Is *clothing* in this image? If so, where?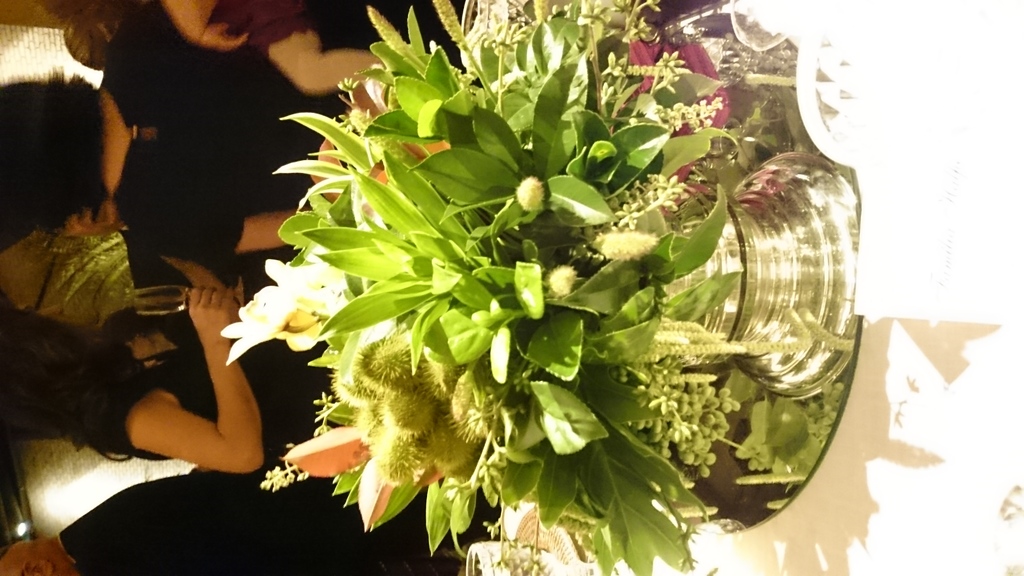
Yes, at [114,338,337,462].
